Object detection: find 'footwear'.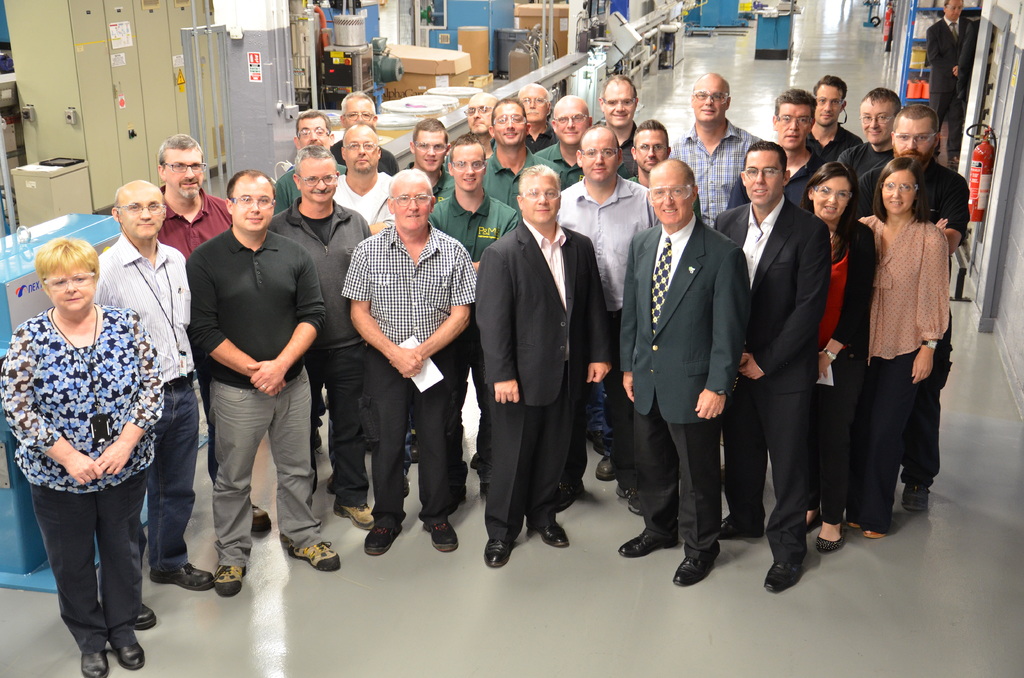
<bbox>286, 541, 341, 572</bbox>.
